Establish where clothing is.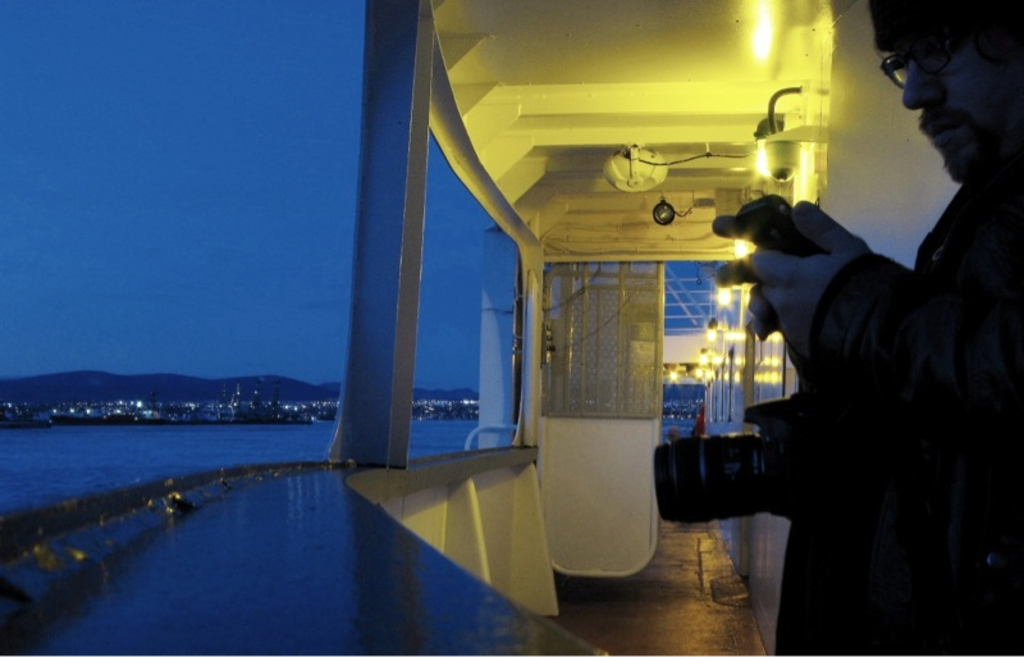
Established at pyautogui.locateOnScreen(727, 86, 1007, 656).
